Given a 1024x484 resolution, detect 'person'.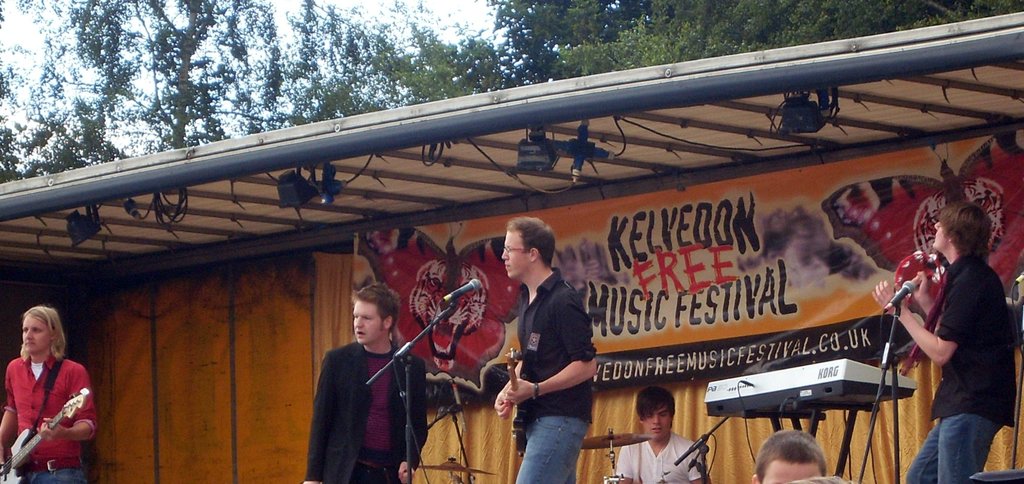
bbox=(609, 385, 707, 483).
